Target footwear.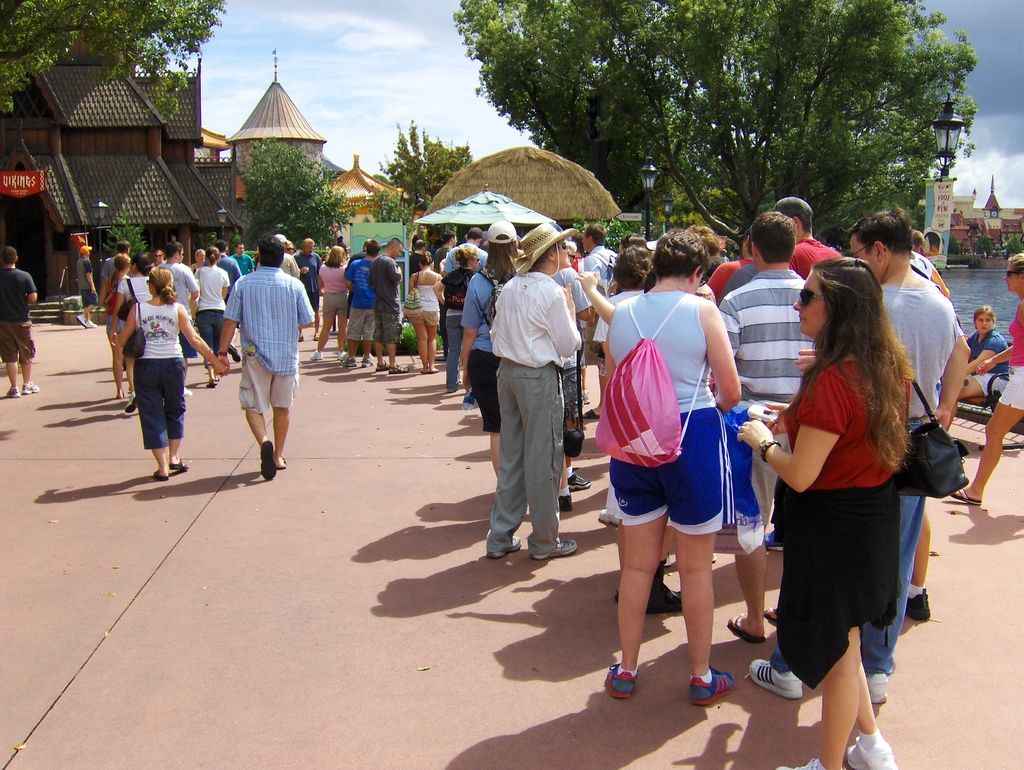
Target region: <region>21, 380, 44, 396</region>.
